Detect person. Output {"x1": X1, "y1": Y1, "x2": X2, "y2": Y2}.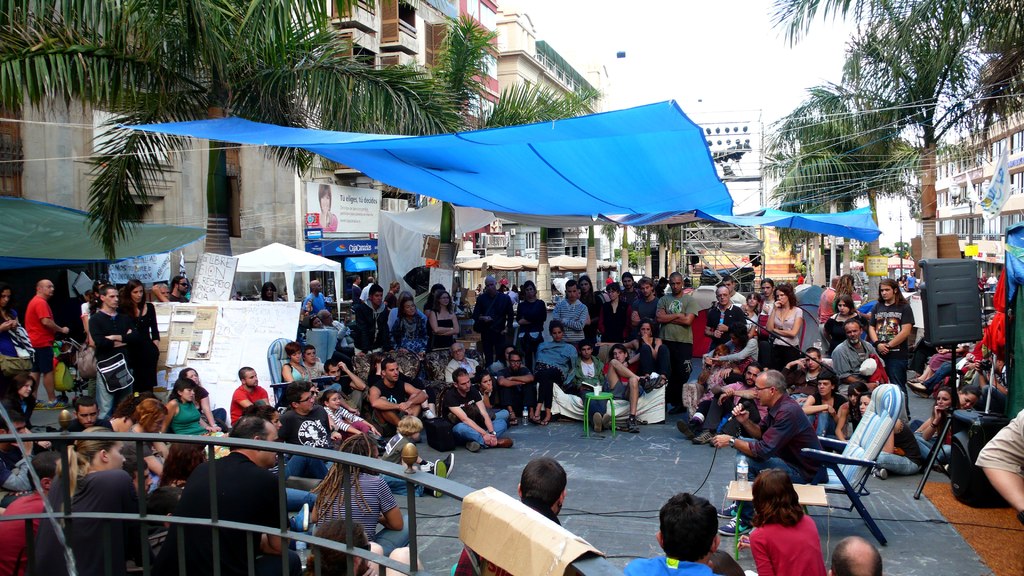
{"x1": 742, "y1": 291, "x2": 758, "y2": 337}.
